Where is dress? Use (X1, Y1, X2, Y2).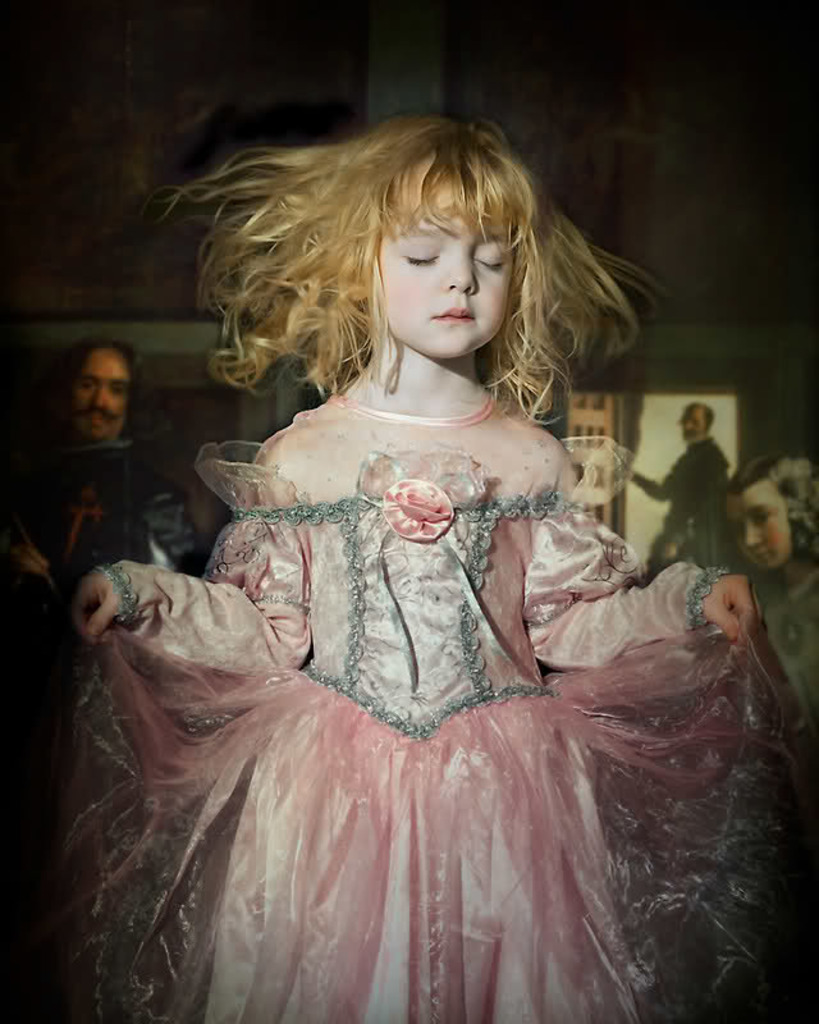
(67, 401, 818, 1023).
